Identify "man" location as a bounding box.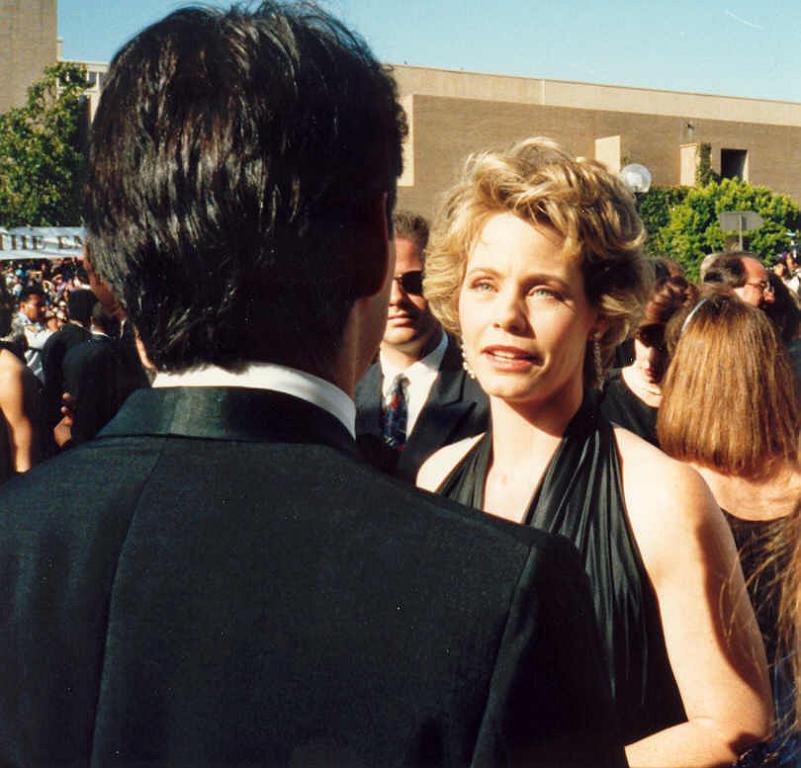
detection(3, 289, 45, 348).
